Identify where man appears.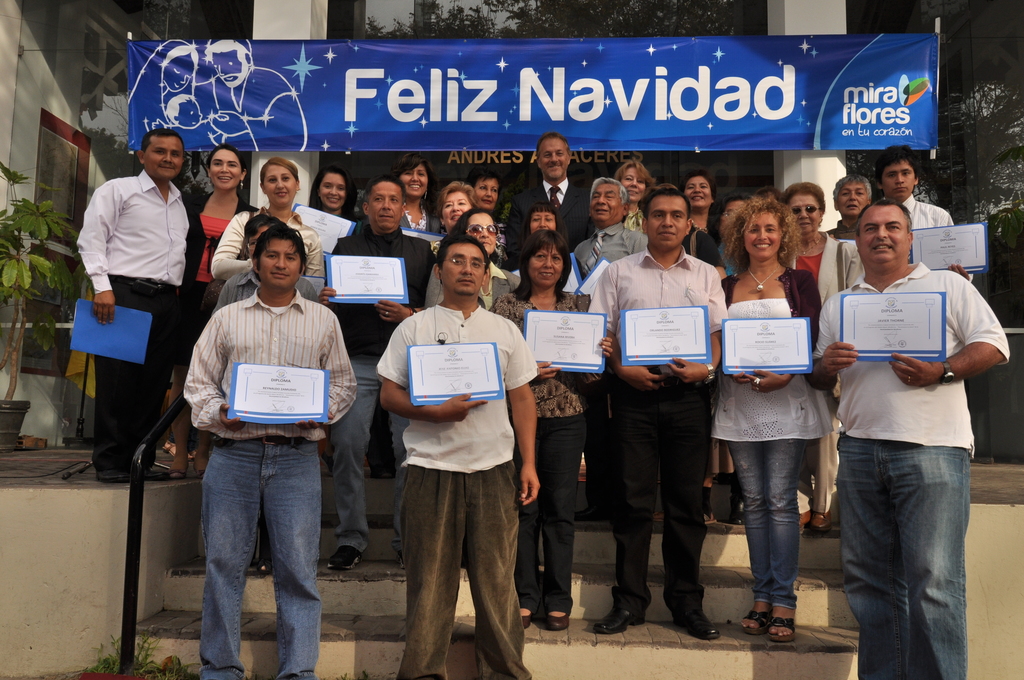
Appears at (313,173,439,572).
